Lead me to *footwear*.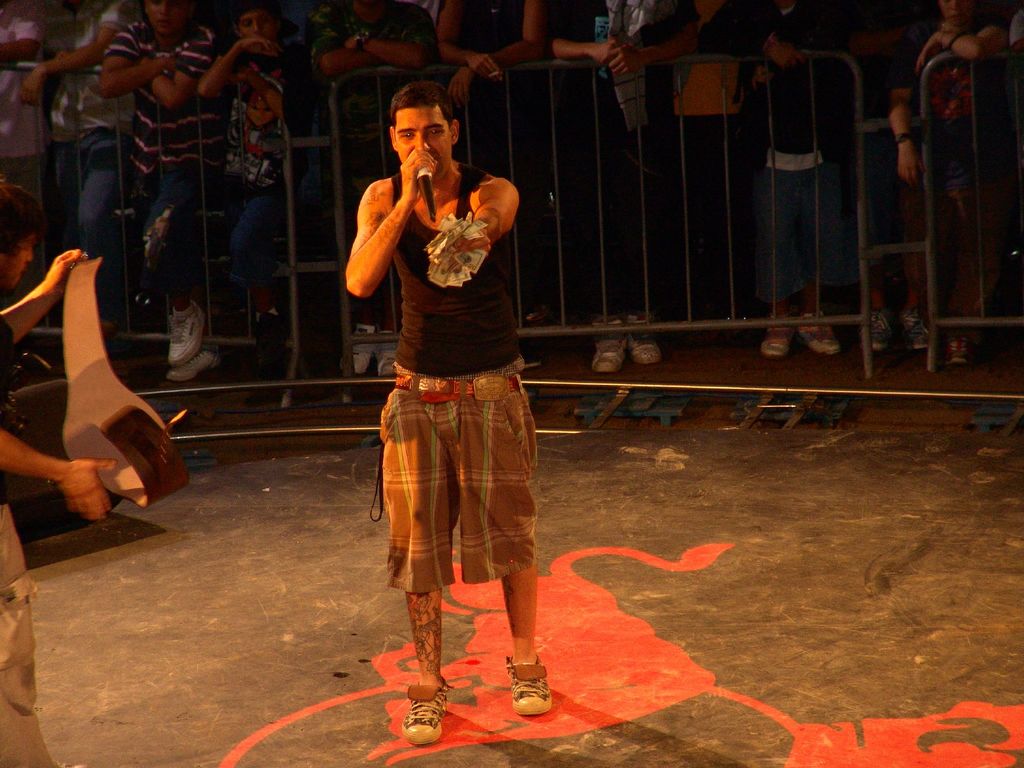
Lead to locate(627, 316, 664, 367).
